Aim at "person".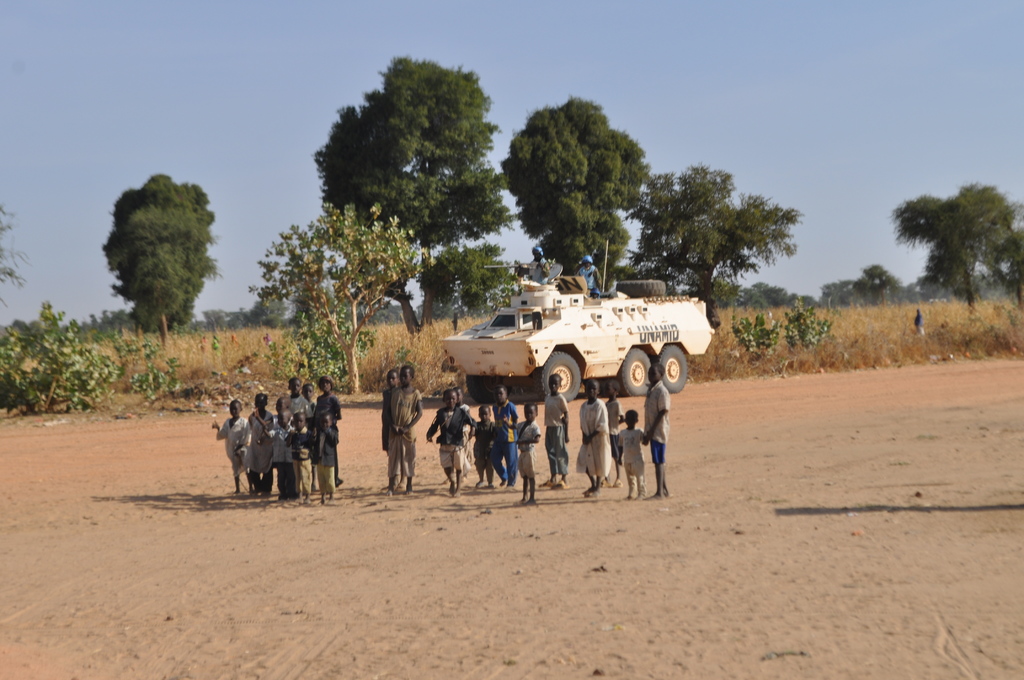
Aimed at crop(535, 364, 577, 489).
